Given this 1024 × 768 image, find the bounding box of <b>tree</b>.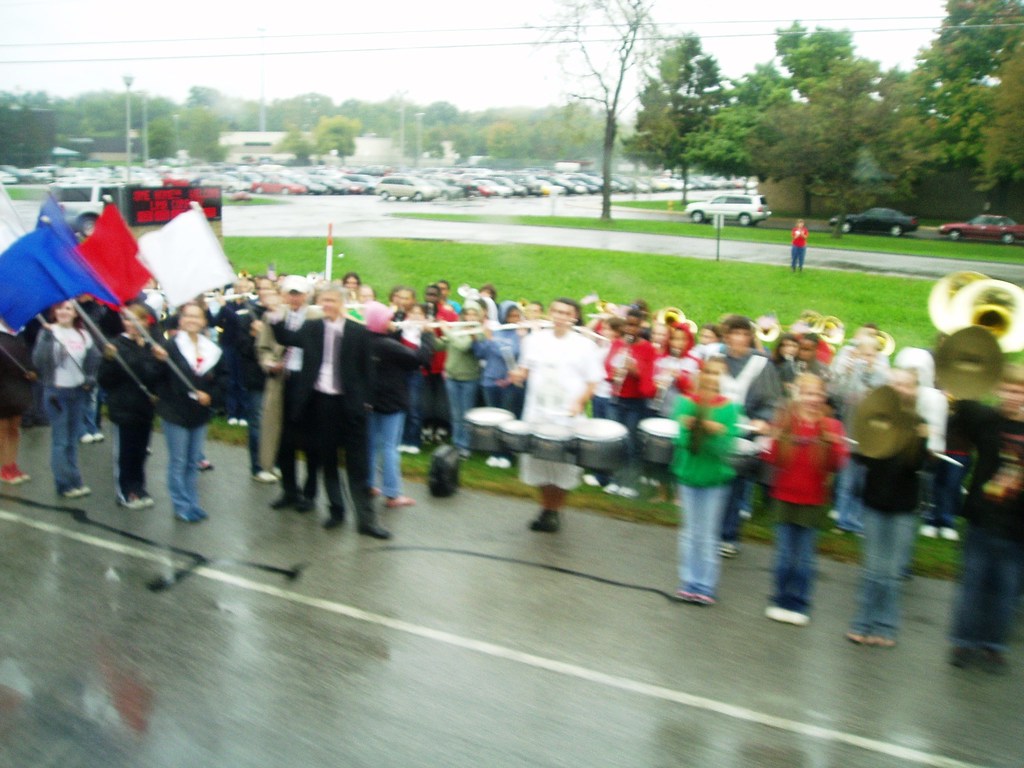
<region>747, 62, 916, 242</region>.
